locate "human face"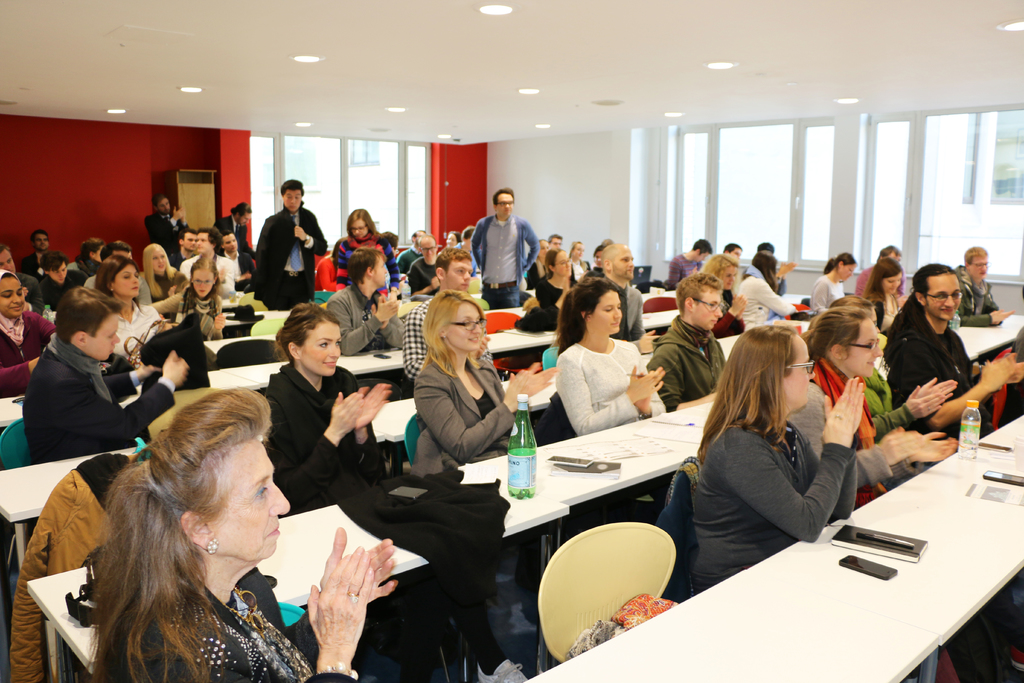
region(968, 259, 989, 278)
